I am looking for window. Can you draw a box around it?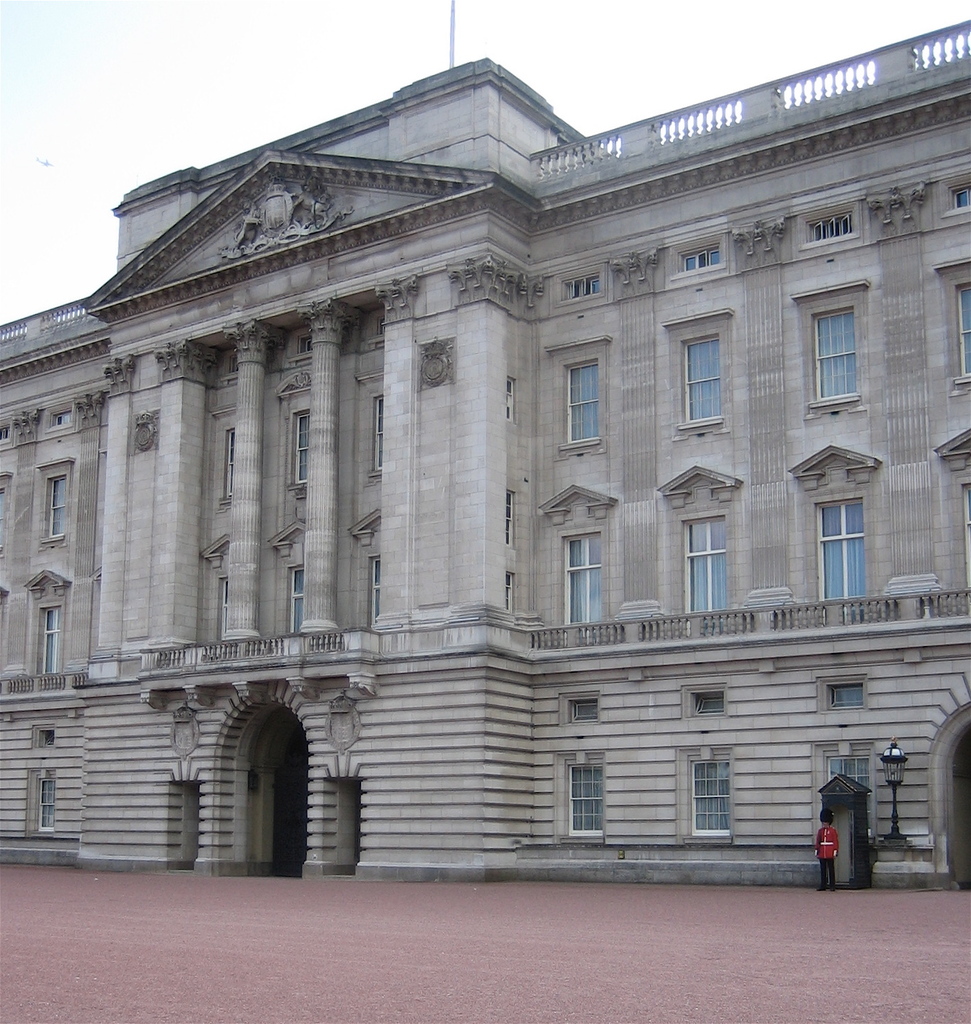
Sure, the bounding box is <box>810,217,852,248</box>.
